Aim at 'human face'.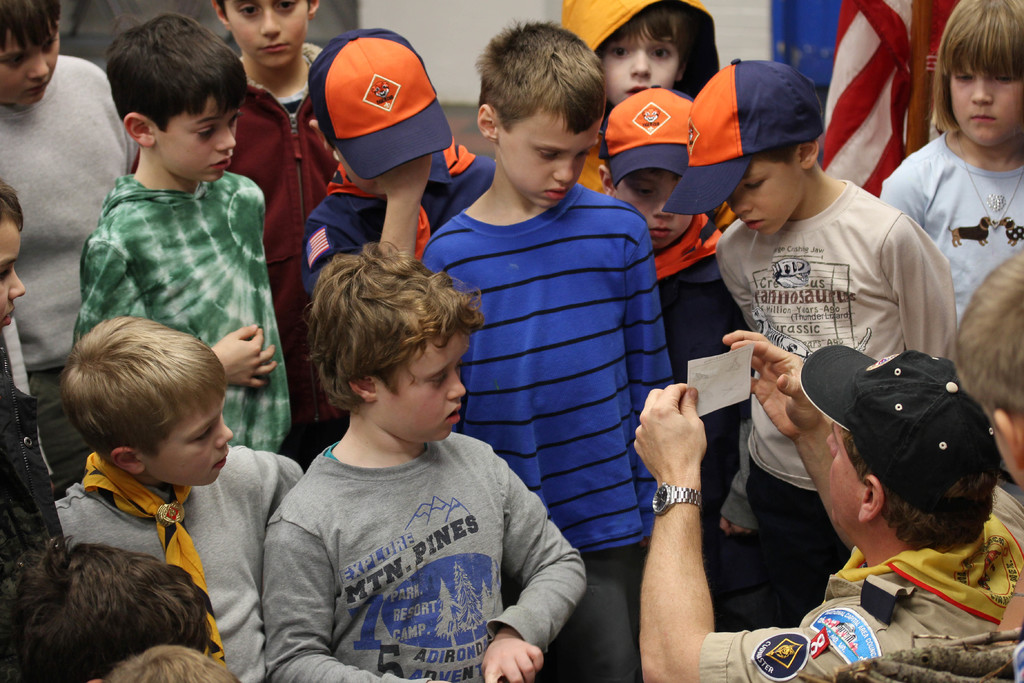
Aimed at {"x1": 936, "y1": 19, "x2": 1020, "y2": 136}.
